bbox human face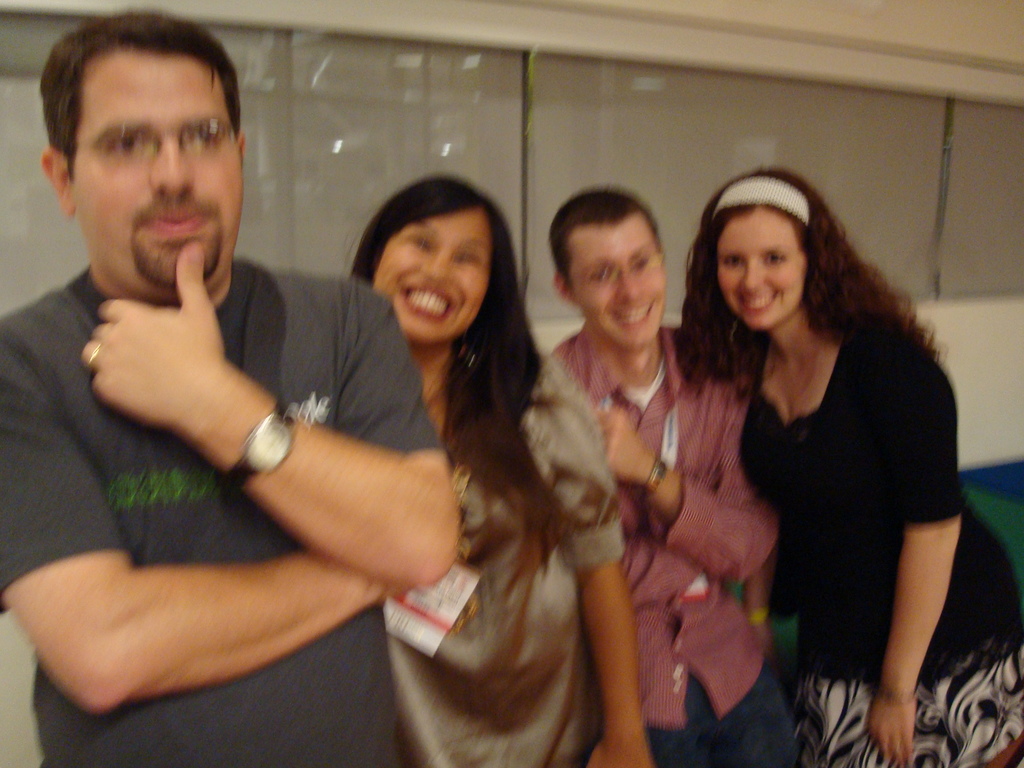
detection(570, 212, 667, 352)
